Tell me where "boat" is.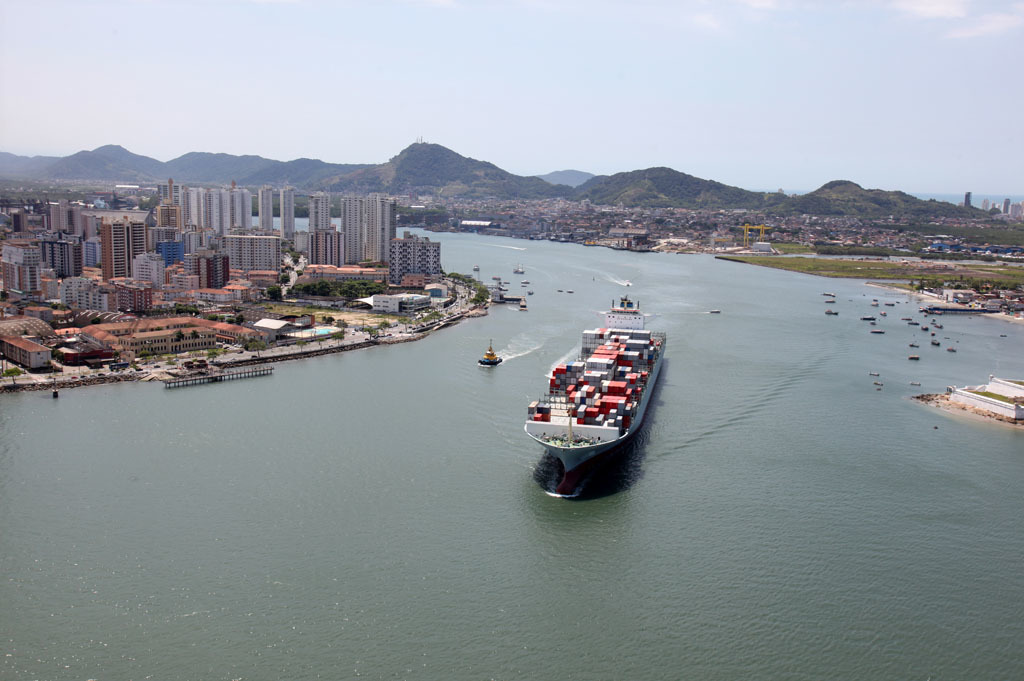
"boat" is at bbox=[888, 300, 897, 306].
